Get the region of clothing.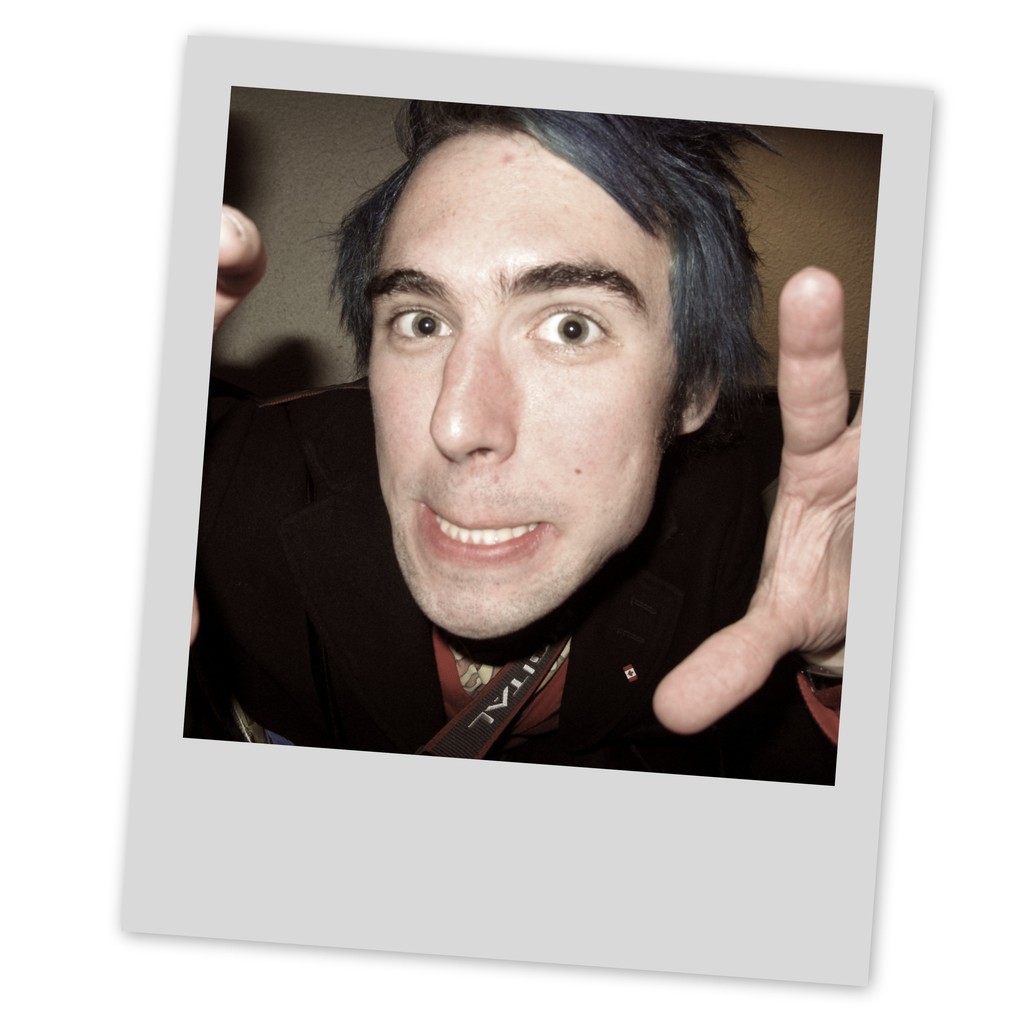
l=204, t=287, r=860, b=782.
